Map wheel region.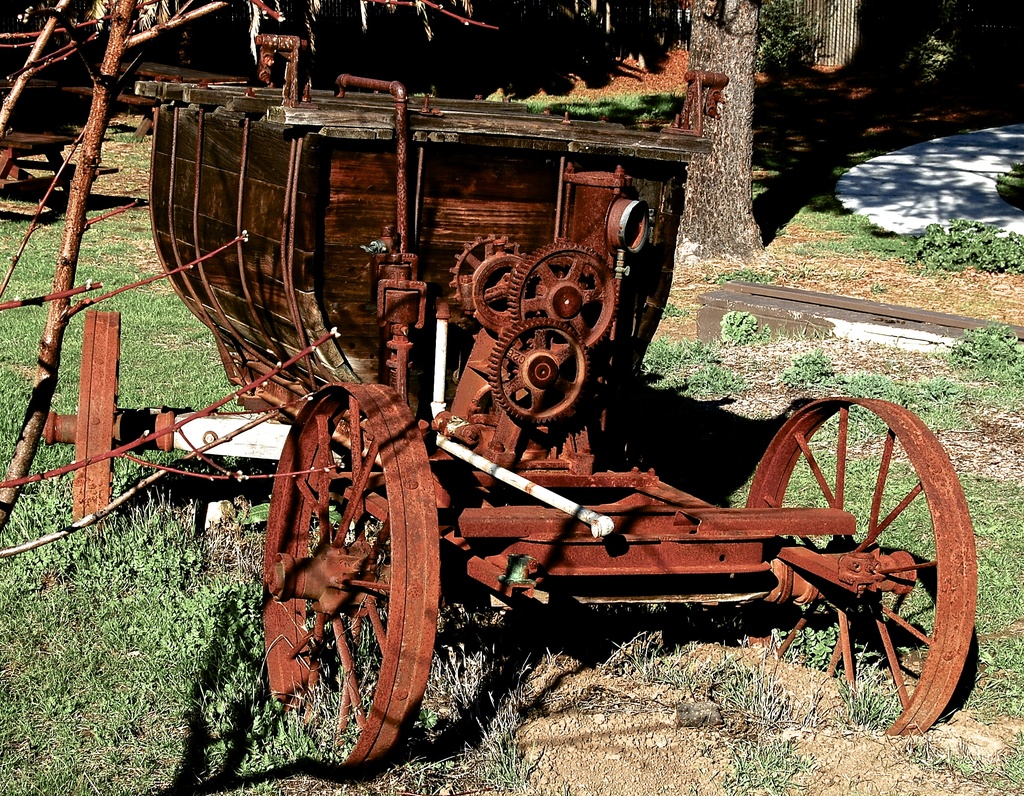
Mapped to locate(740, 397, 978, 742).
